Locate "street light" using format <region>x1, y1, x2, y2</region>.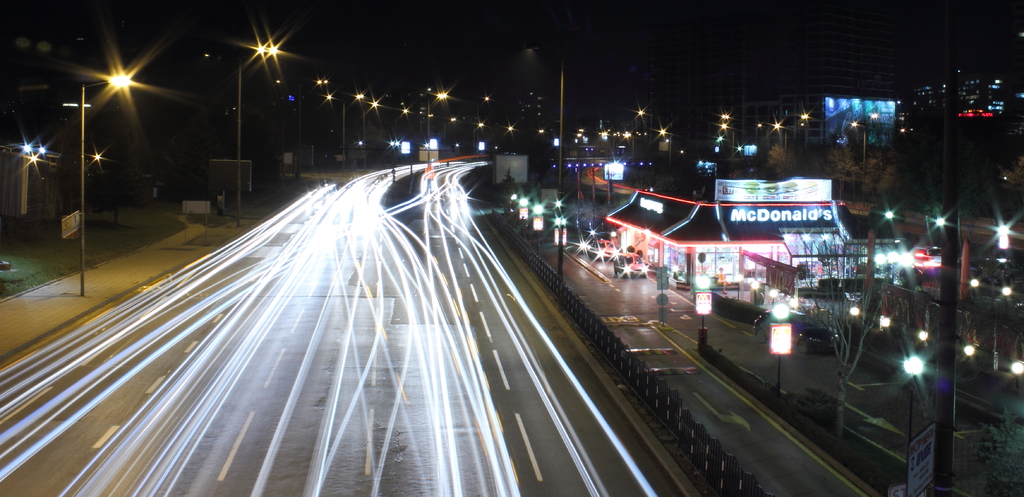
<region>398, 99, 419, 146</region>.
